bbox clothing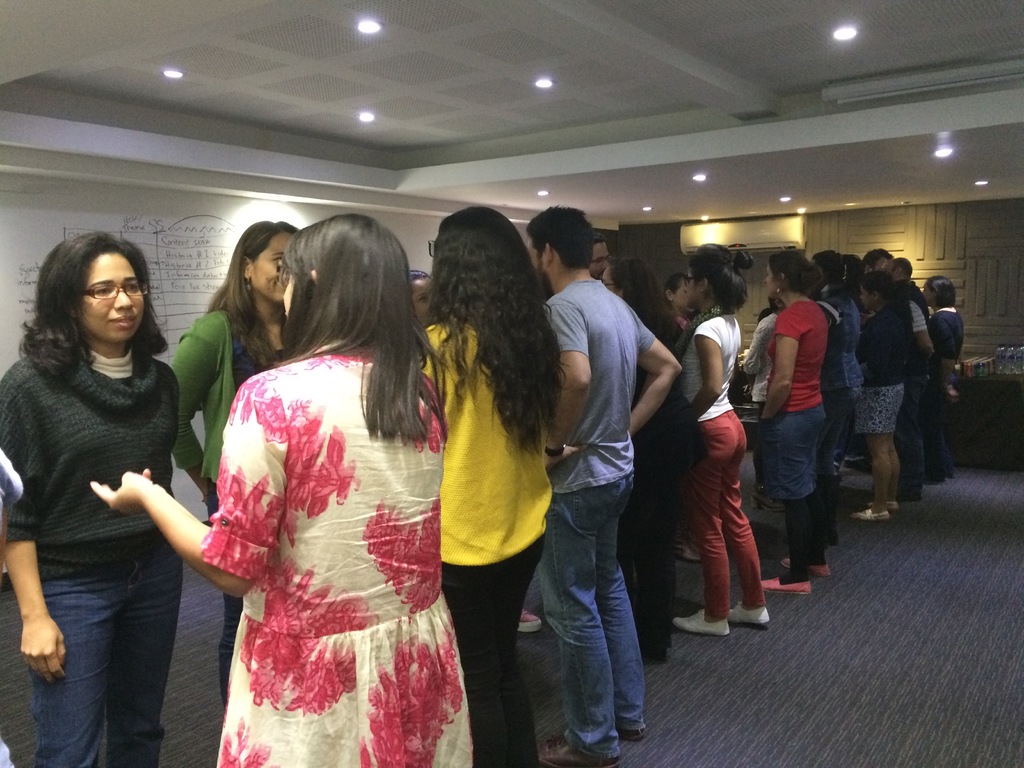
detection(0, 354, 183, 766)
